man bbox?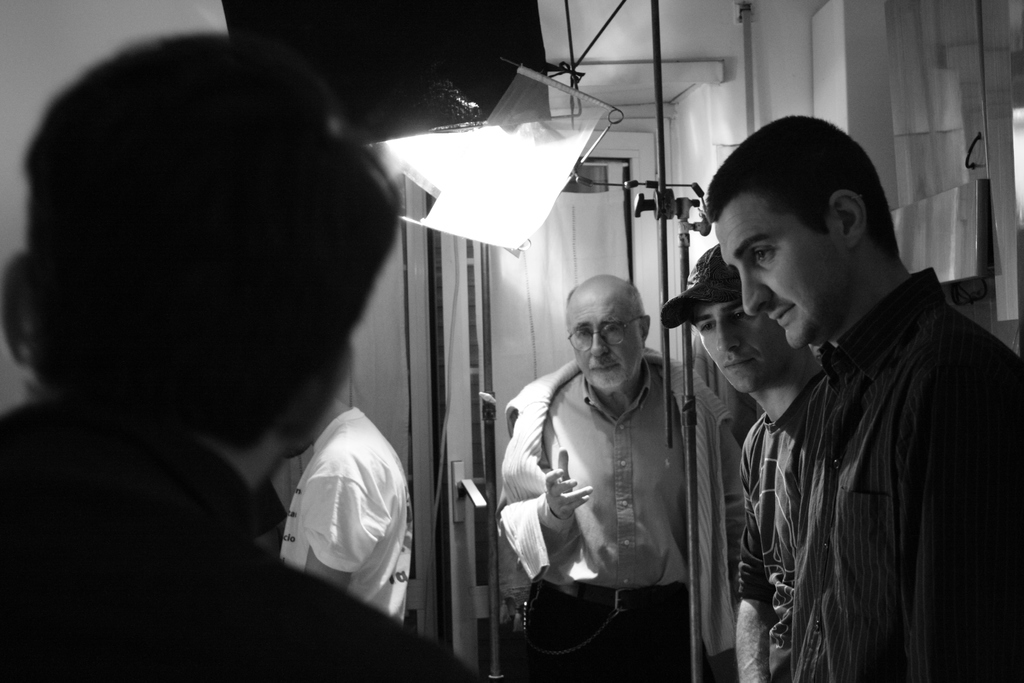
bbox=[0, 29, 493, 682]
